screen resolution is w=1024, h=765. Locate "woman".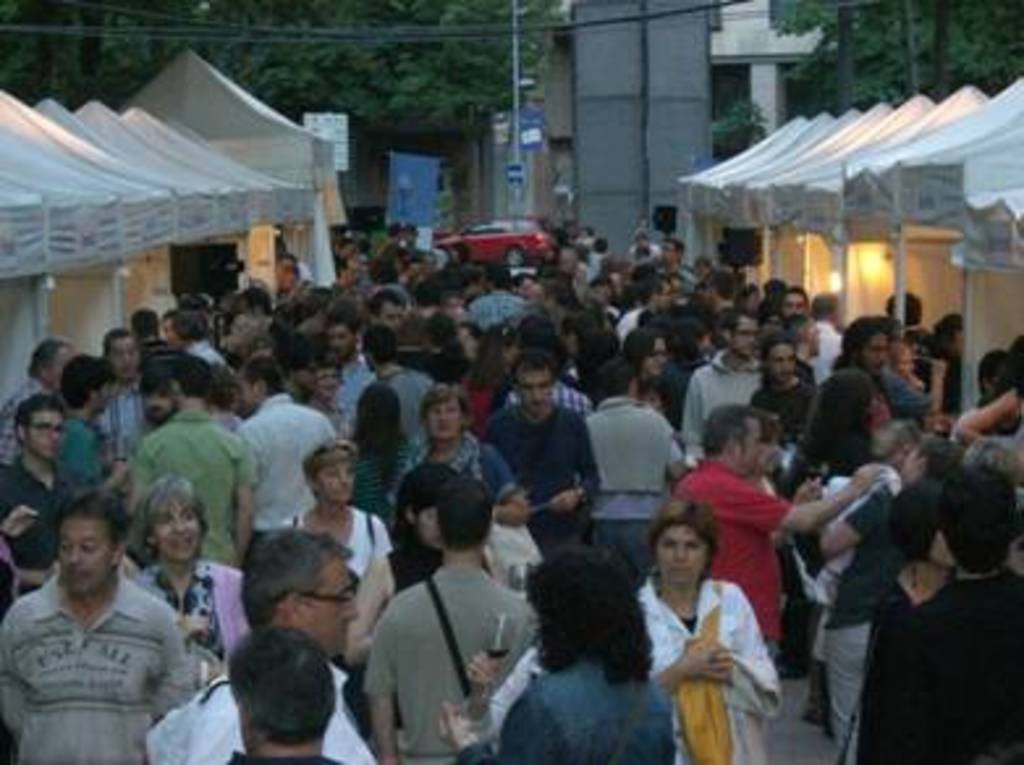
select_region(134, 472, 254, 665).
